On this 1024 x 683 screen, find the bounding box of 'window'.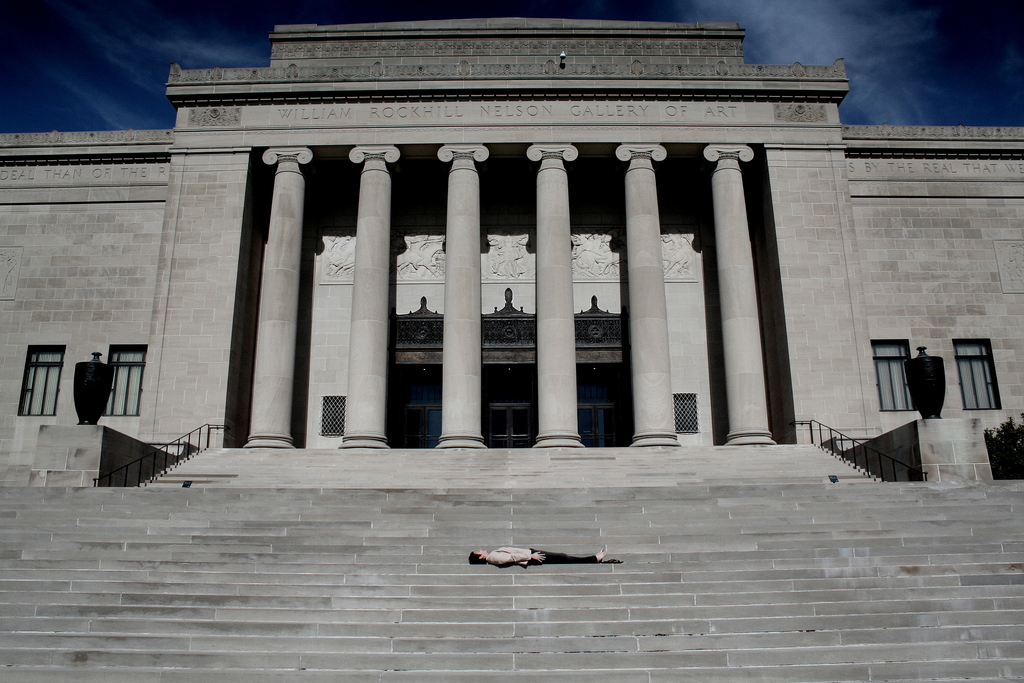
Bounding box: BBox(104, 346, 145, 418).
